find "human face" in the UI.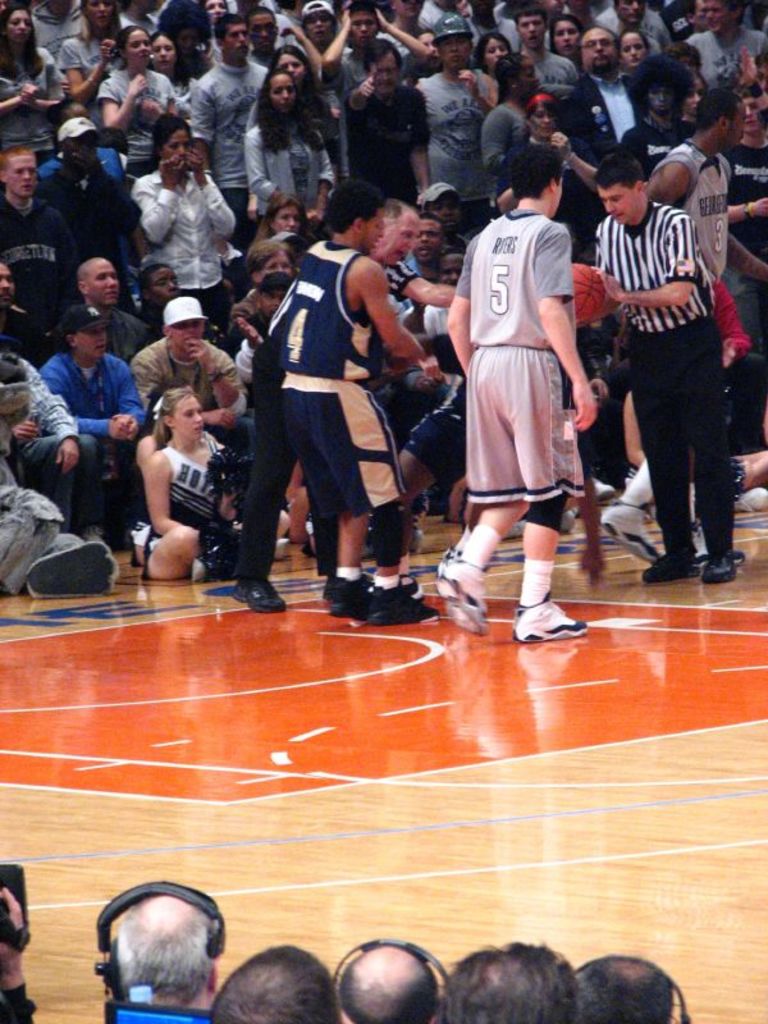
UI element at bbox=[579, 32, 620, 78].
